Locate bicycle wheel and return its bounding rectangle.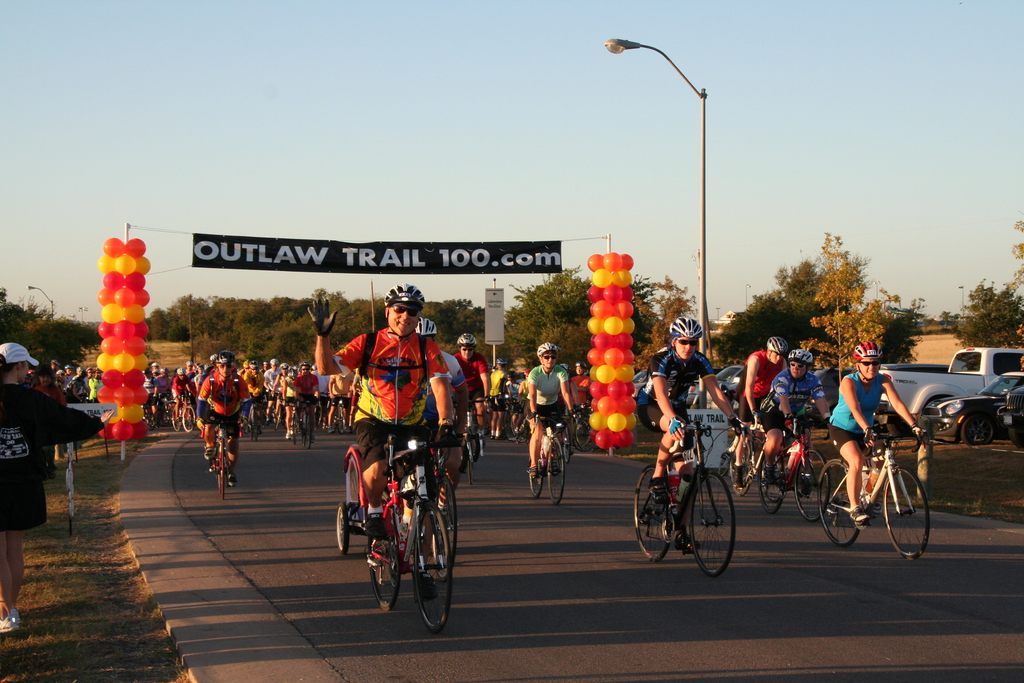
410,503,453,633.
